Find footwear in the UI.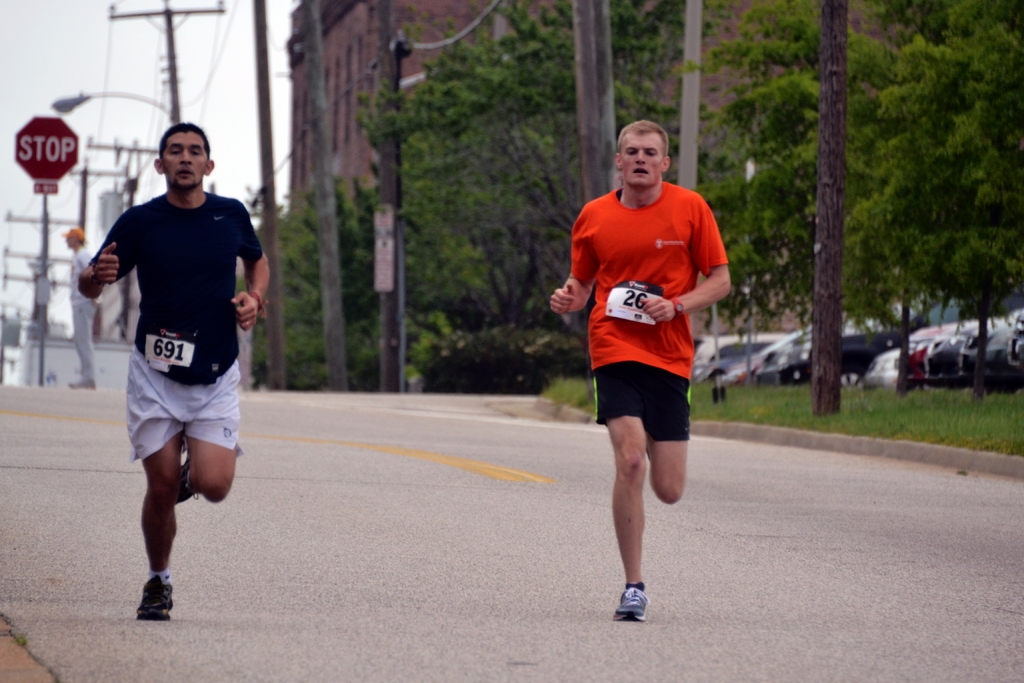
UI element at BBox(175, 457, 200, 508).
